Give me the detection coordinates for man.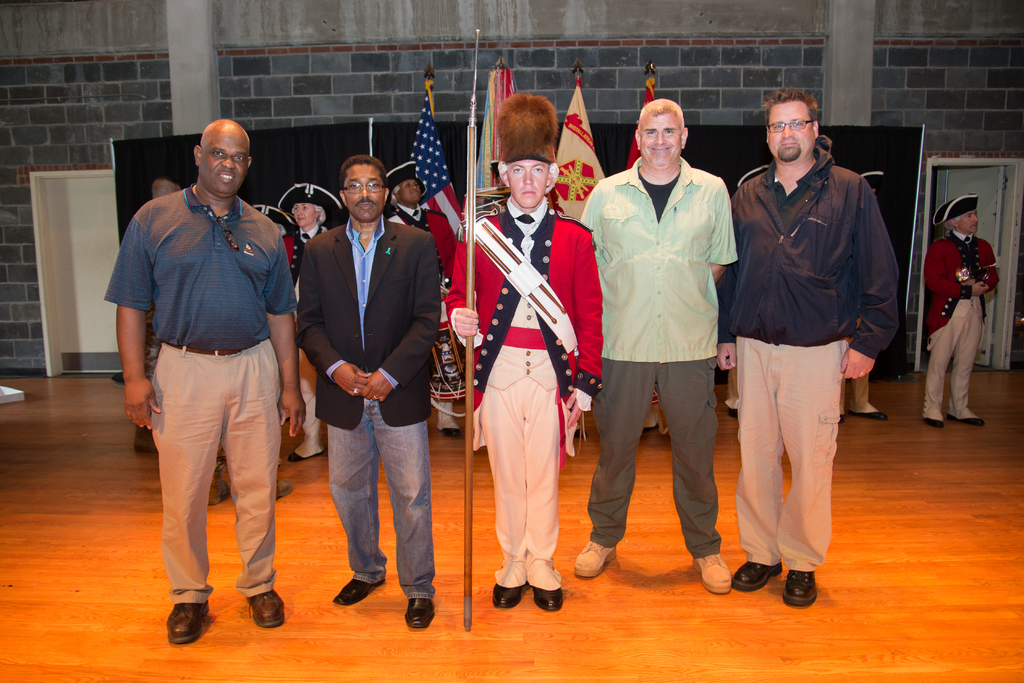
(446,92,604,609).
